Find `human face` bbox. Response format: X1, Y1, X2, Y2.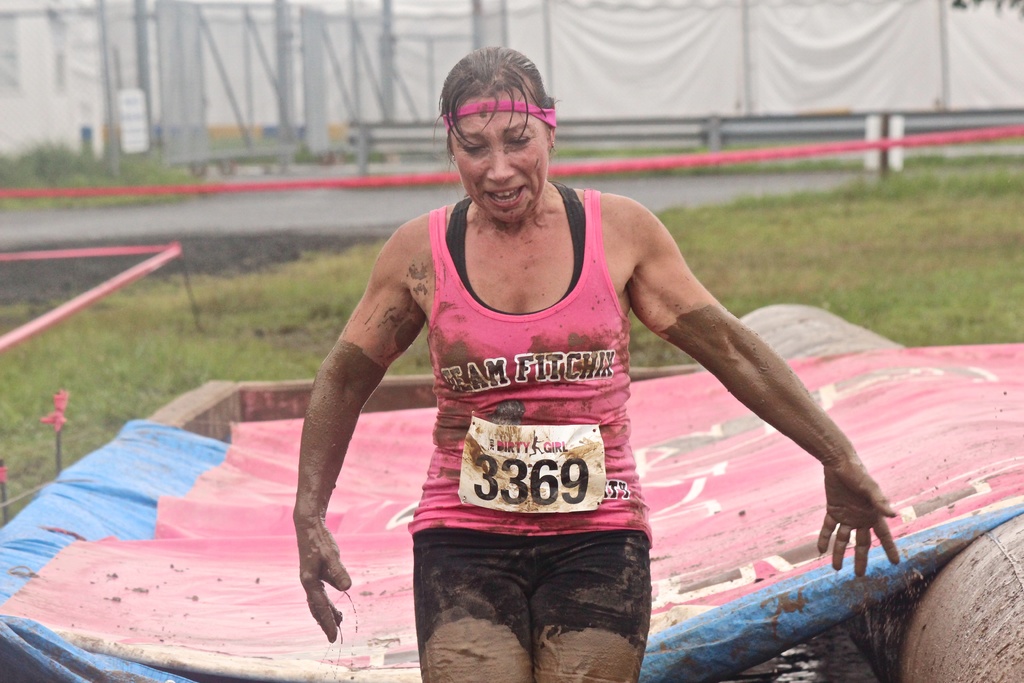
451, 99, 545, 218.
